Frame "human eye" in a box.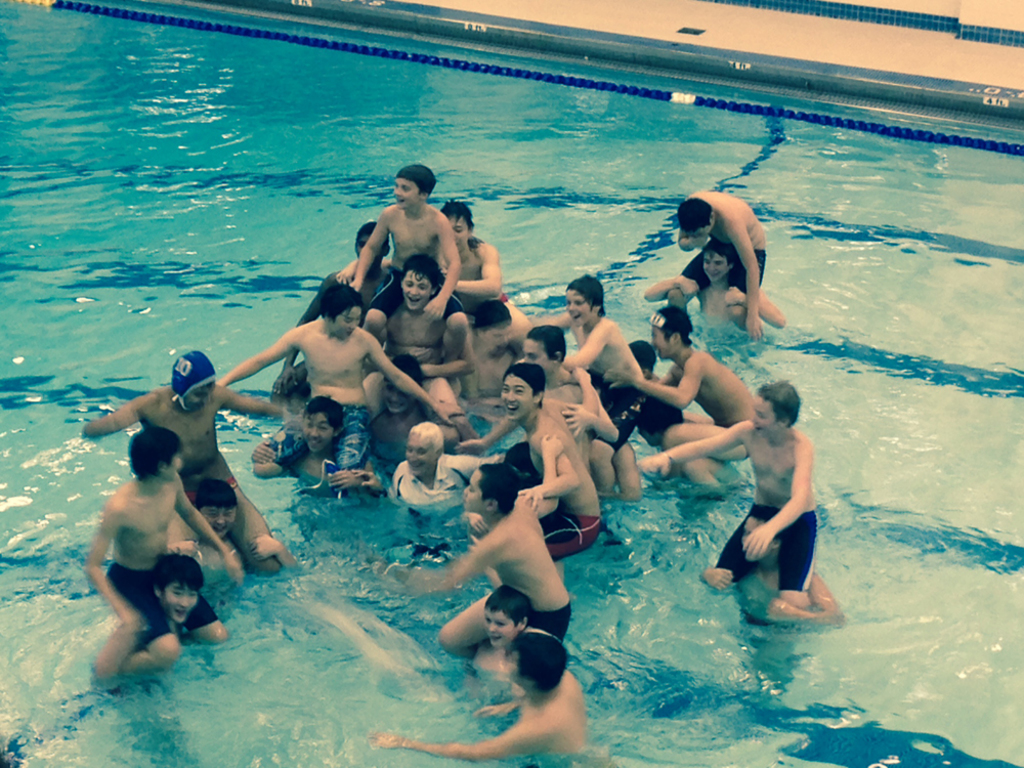
x1=224, y1=509, x2=233, y2=517.
